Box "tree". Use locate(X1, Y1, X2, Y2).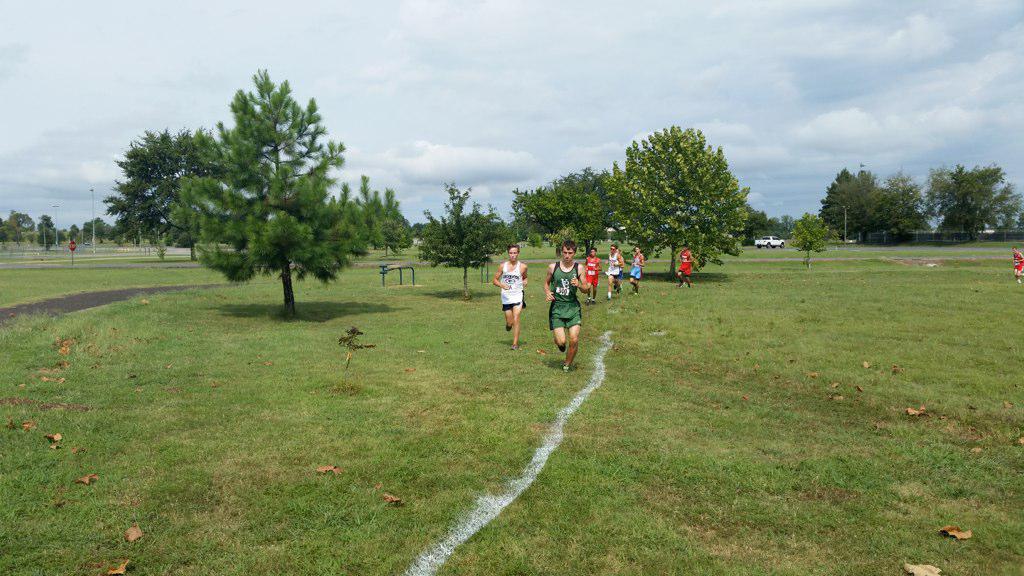
locate(920, 161, 1020, 237).
